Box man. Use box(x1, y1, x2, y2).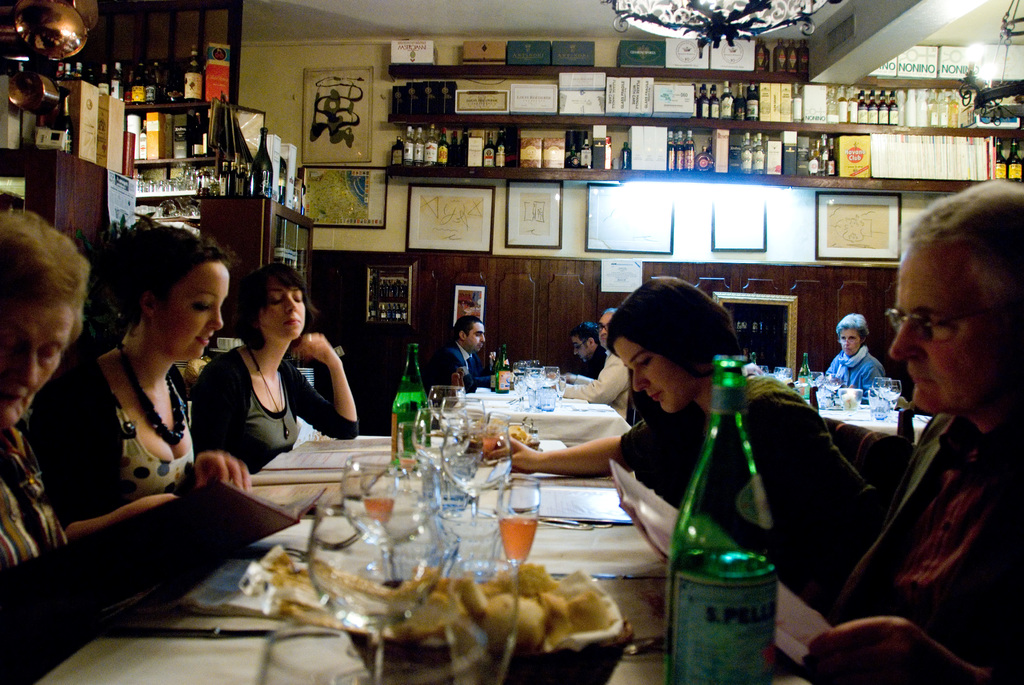
box(426, 317, 492, 395).
